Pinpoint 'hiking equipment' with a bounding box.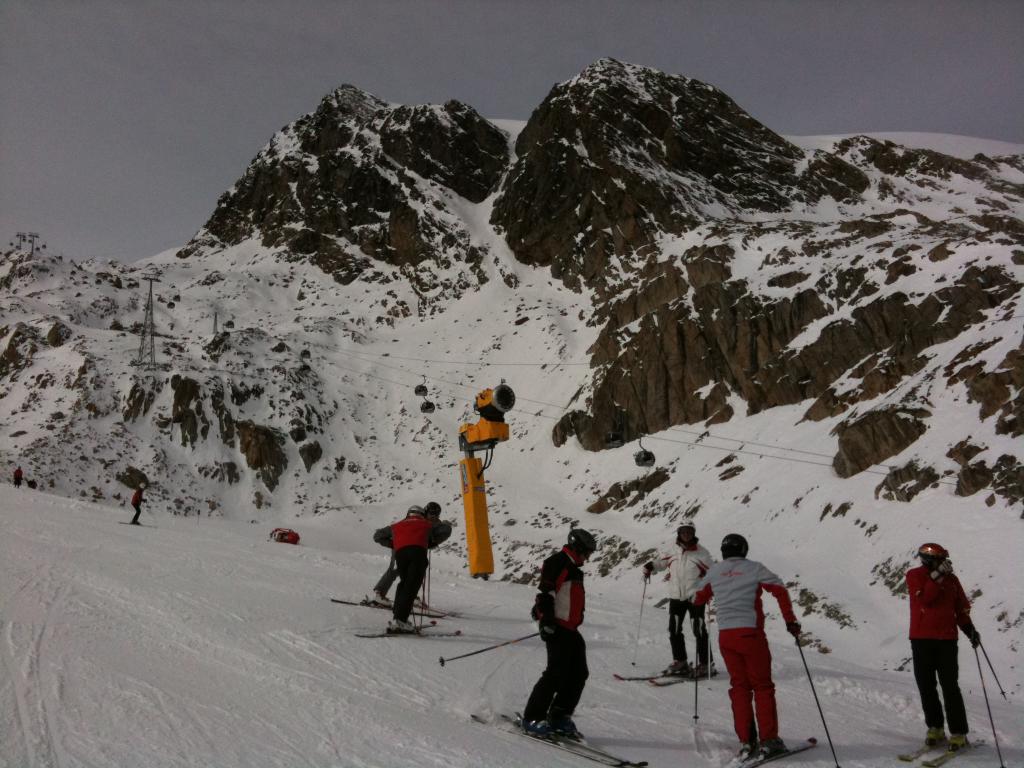
968/638/1006/767.
